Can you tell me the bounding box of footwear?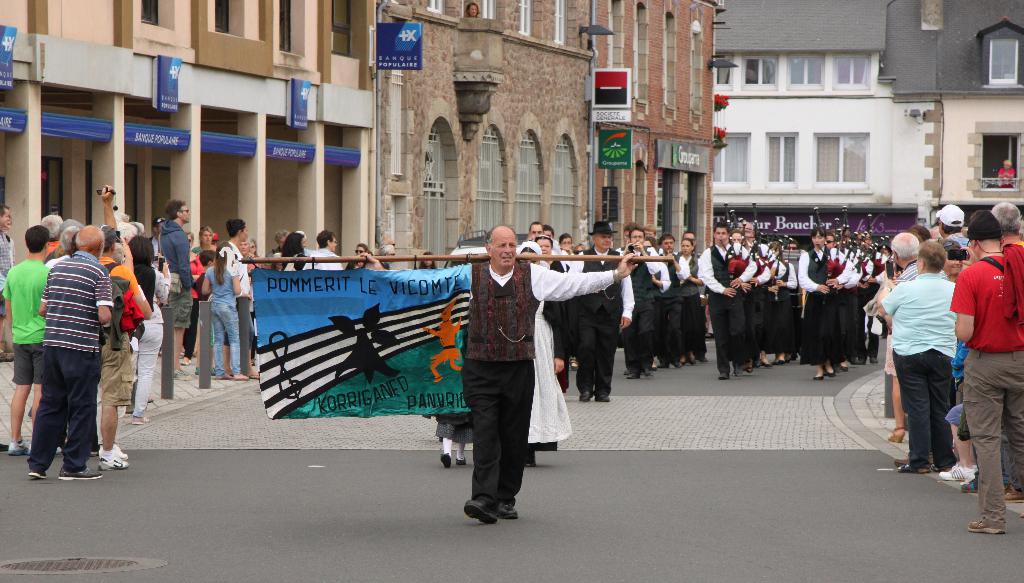
463, 496, 500, 525.
